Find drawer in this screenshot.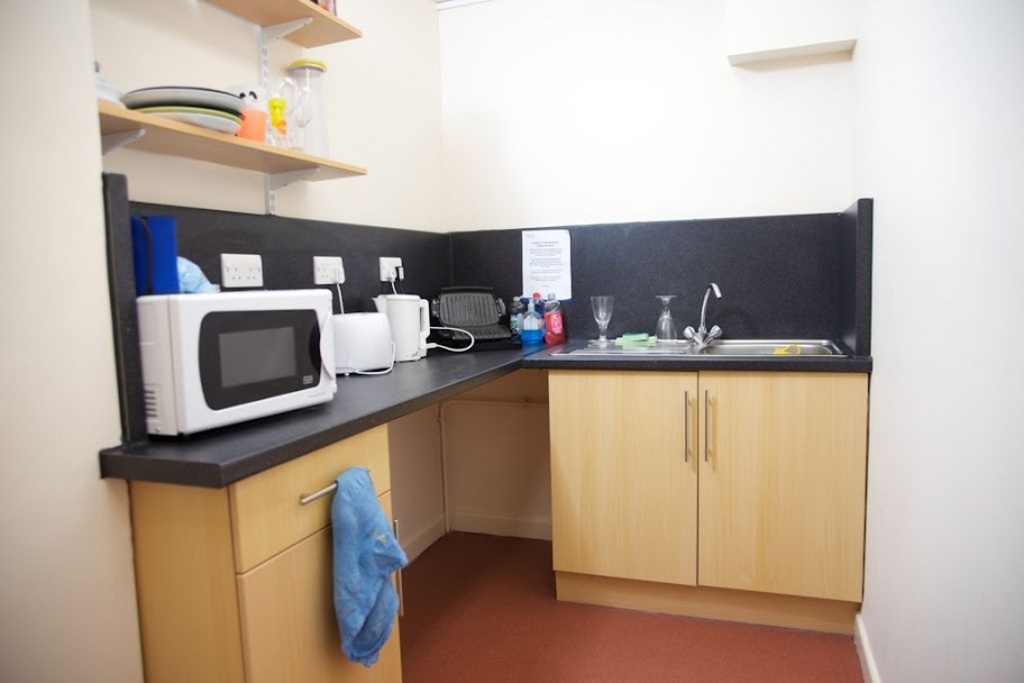
The bounding box for drawer is 219 421 392 572.
